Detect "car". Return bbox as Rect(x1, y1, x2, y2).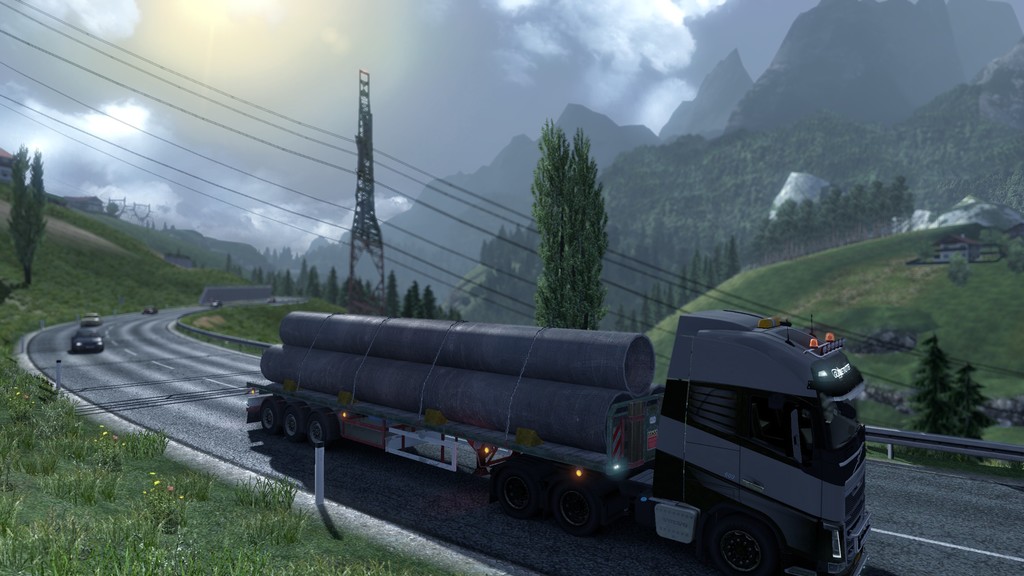
Rect(81, 316, 97, 325).
